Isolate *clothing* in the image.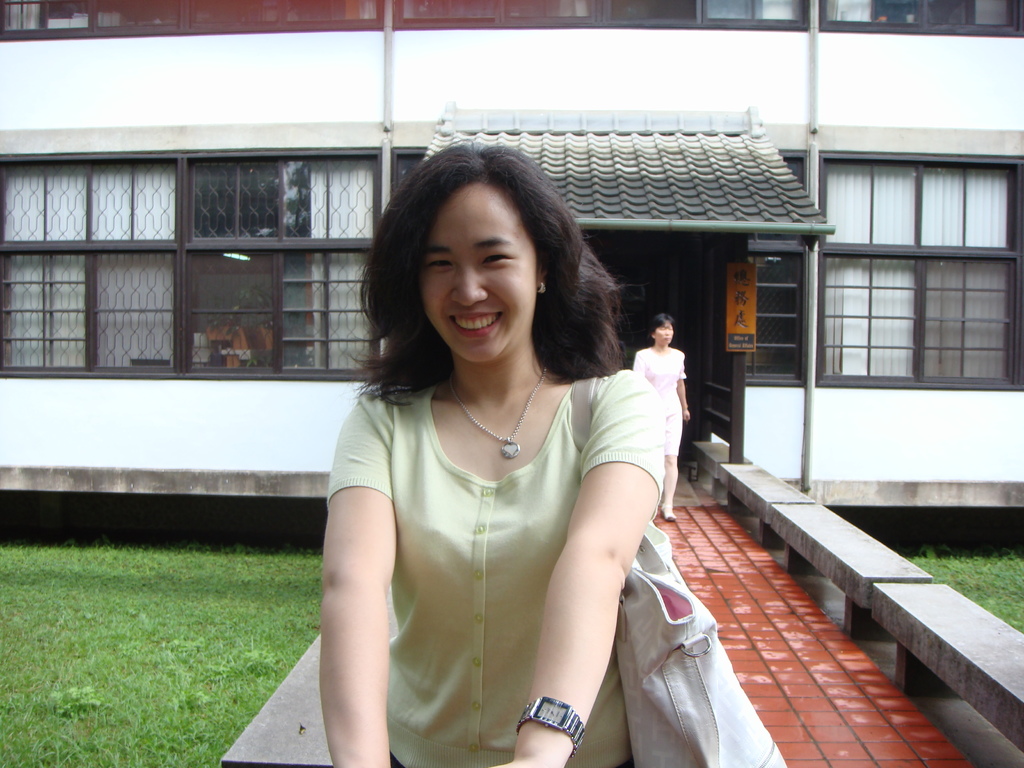
Isolated region: x1=329, y1=322, x2=669, y2=734.
